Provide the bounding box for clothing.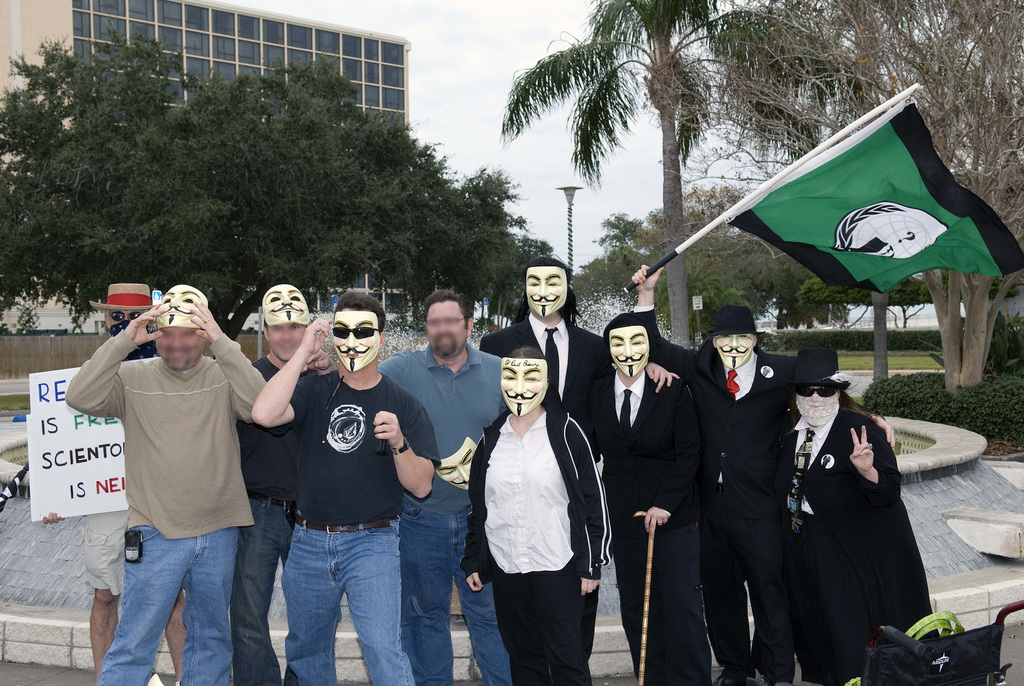
l=279, t=367, r=439, b=685.
